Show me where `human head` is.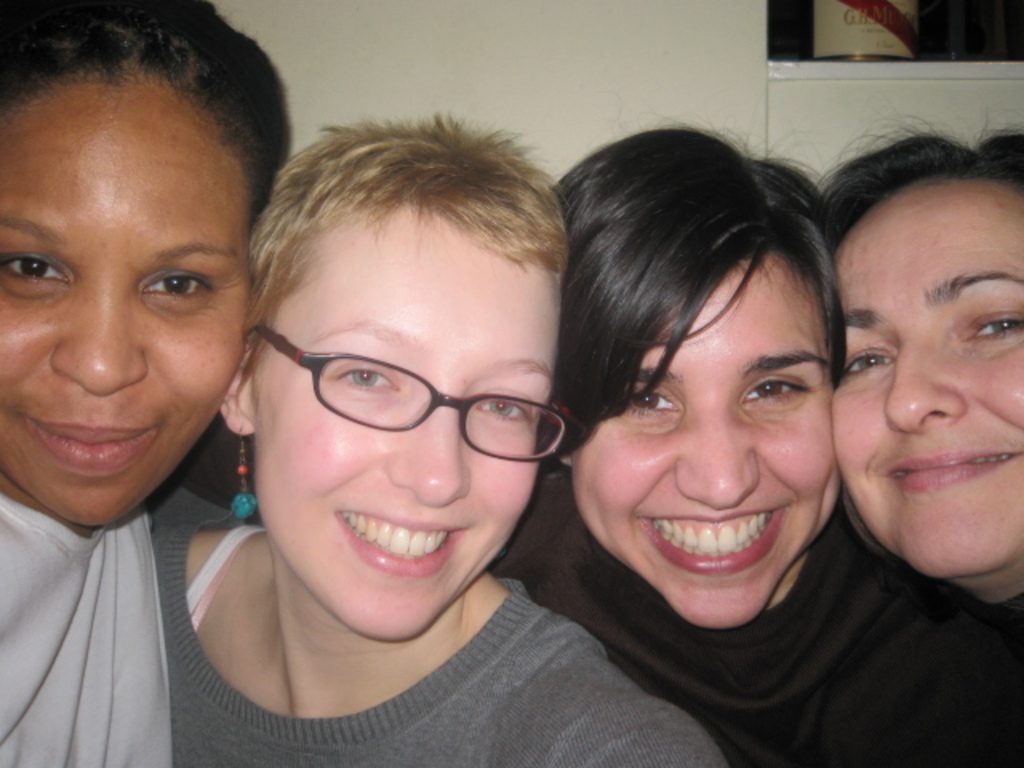
`human head` is at (x1=555, y1=125, x2=838, y2=630).
